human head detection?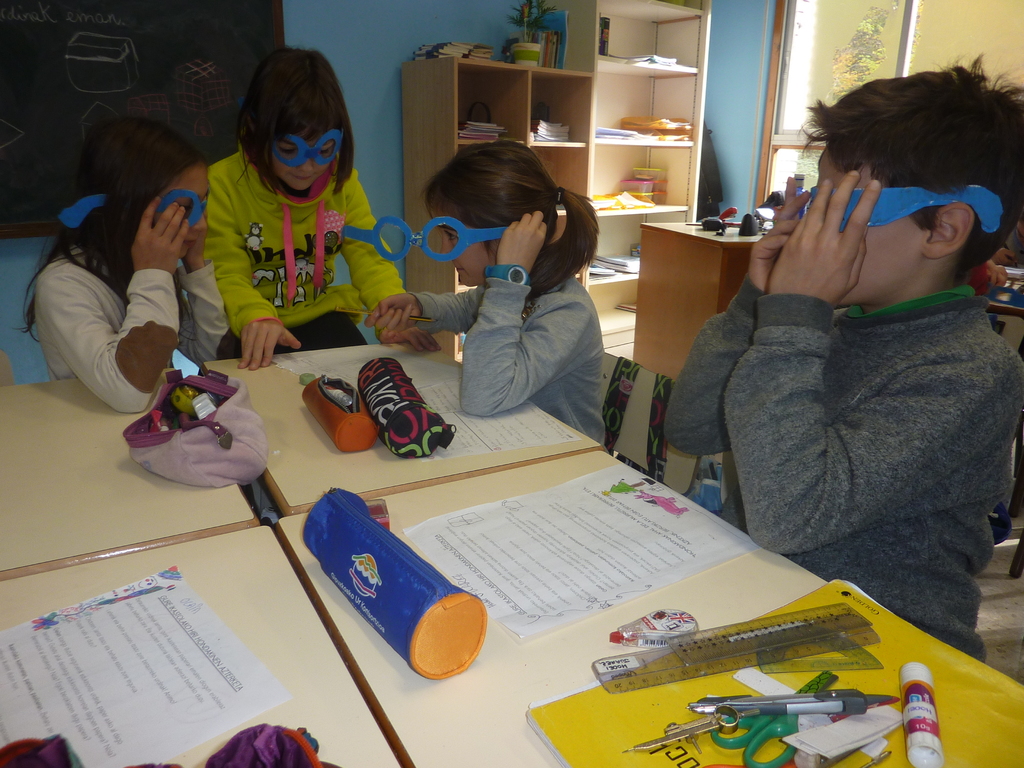
232,51,360,200
